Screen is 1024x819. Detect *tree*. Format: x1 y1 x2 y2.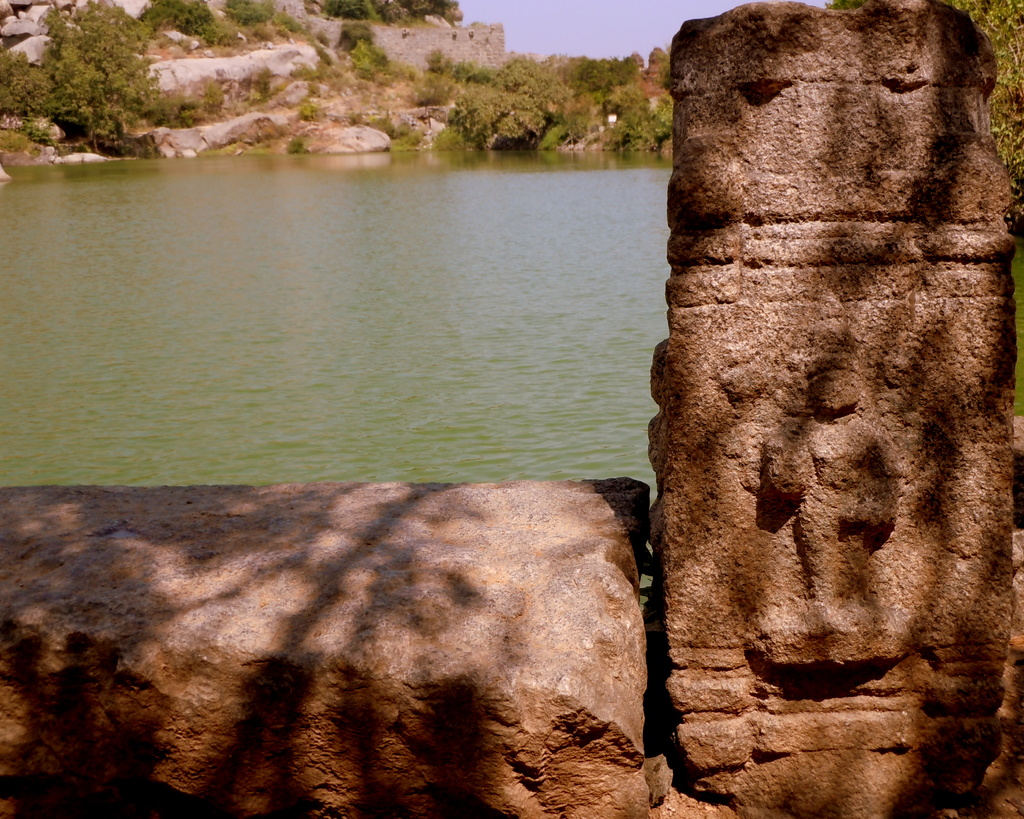
10 0 160 147.
